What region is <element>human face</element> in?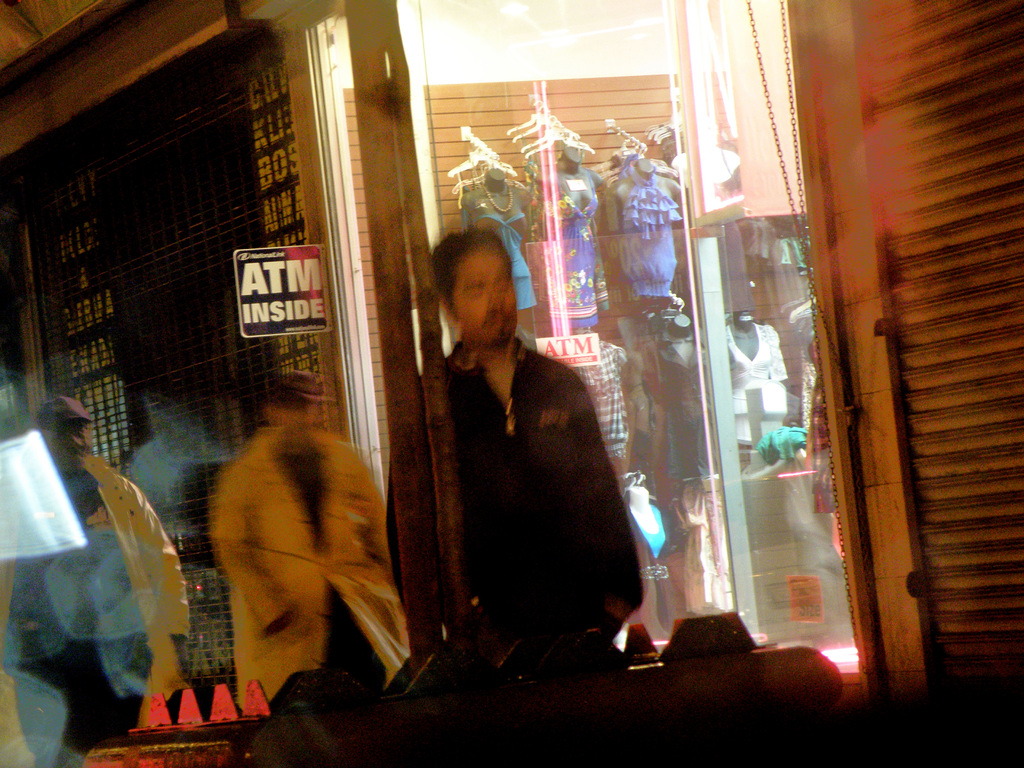
[47,415,93,470].
